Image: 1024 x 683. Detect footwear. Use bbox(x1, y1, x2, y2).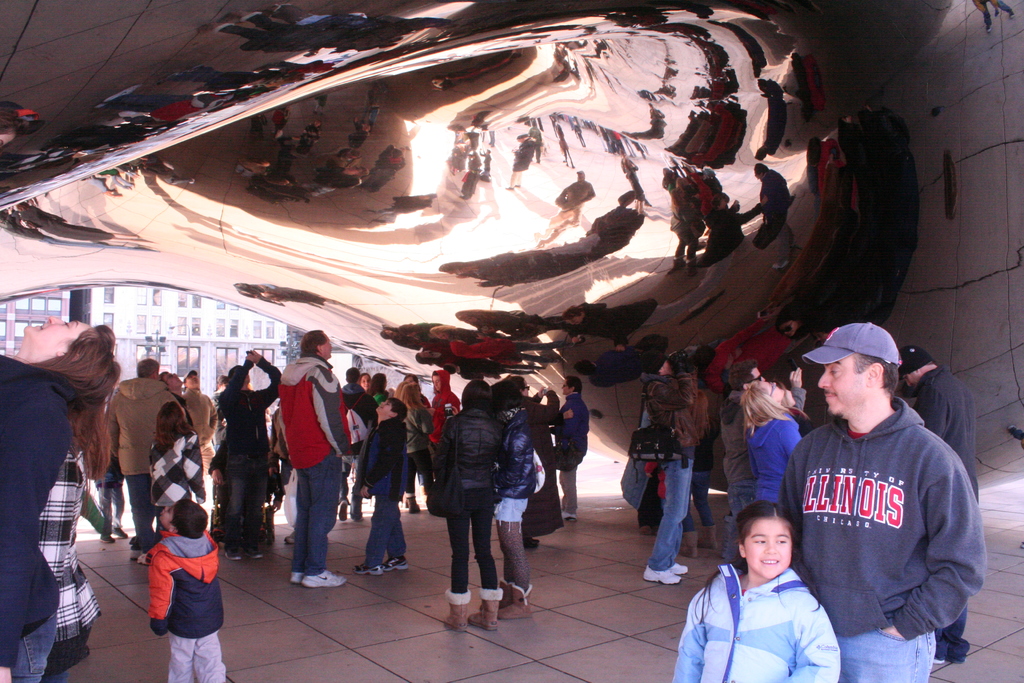
bbox(475, 596, 502, 629).
